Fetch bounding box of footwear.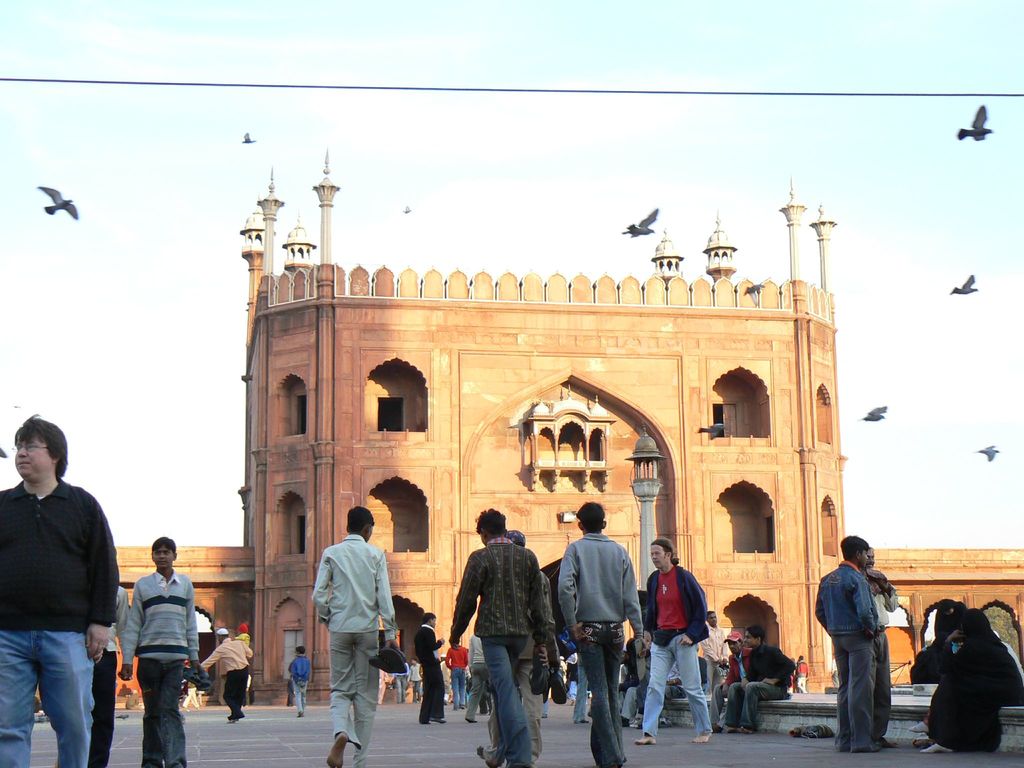
Bbox: x1=808, y1=721, x2=830, y2=740.
